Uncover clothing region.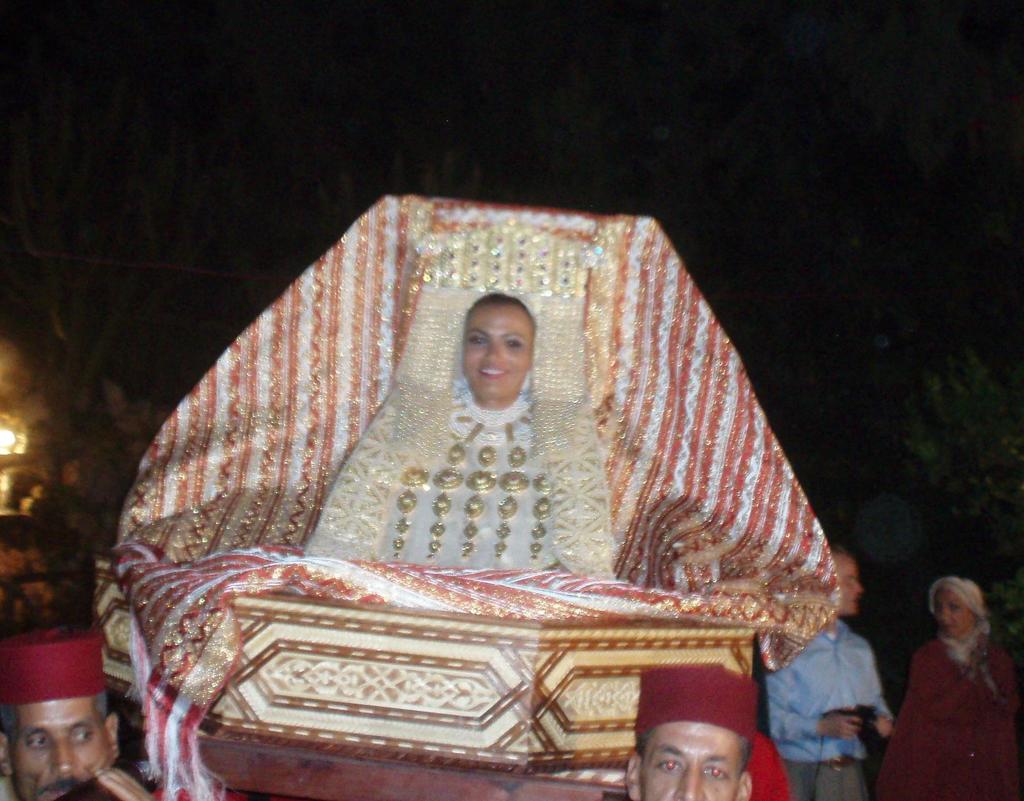
Uncovered: 897/604/1014/784.
